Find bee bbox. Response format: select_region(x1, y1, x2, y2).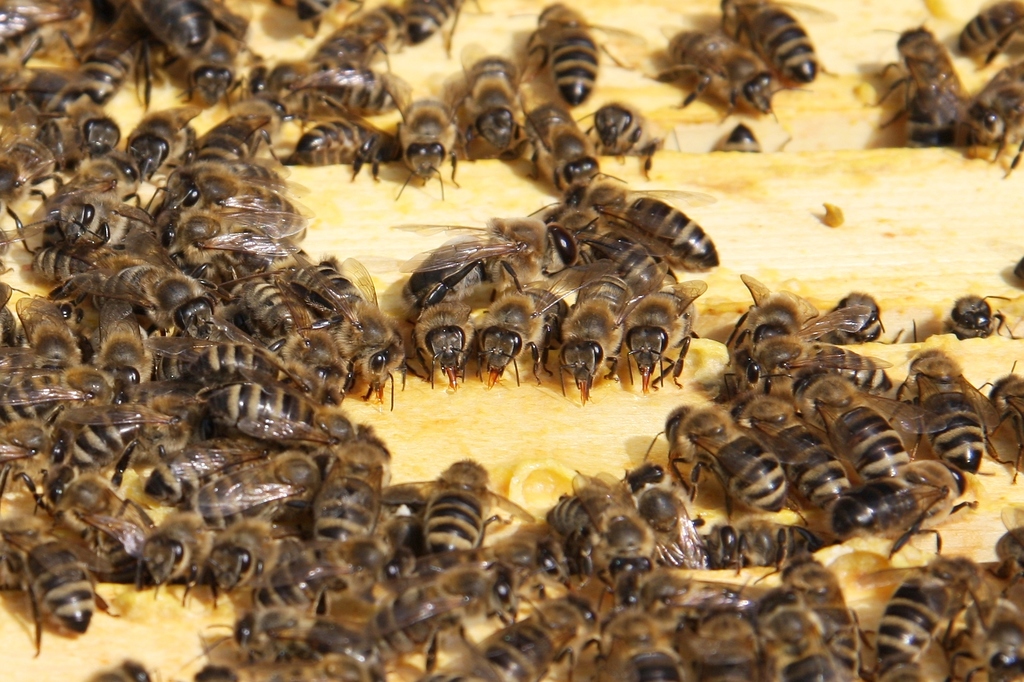
select_region(627, 281, 694, 401).
